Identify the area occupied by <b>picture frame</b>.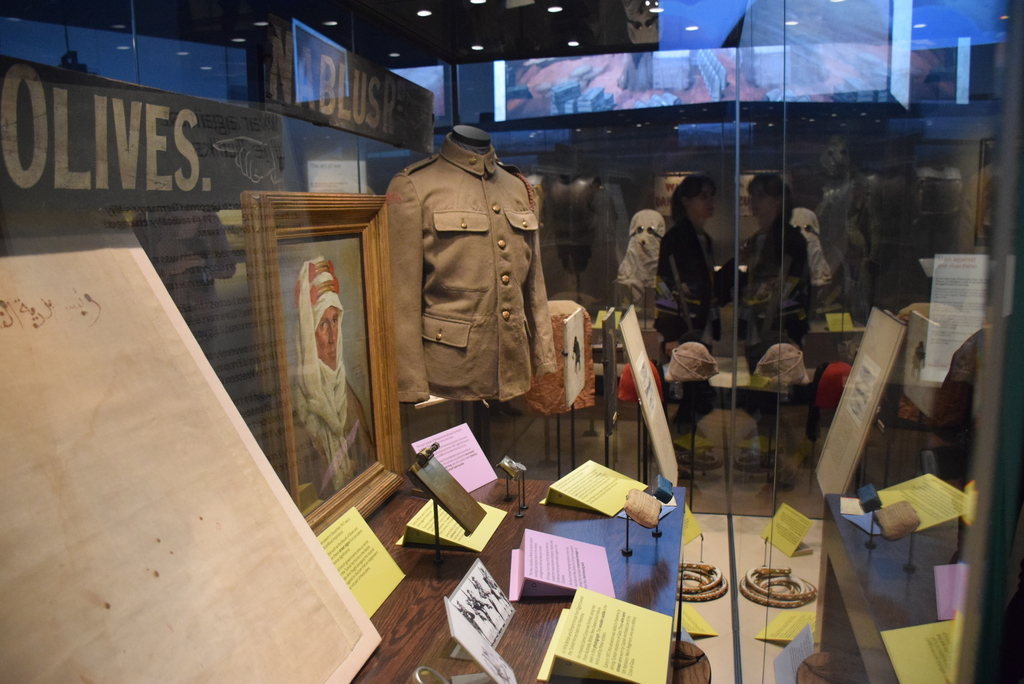
Area: (left=218, top=138, right=401, bottom=551).
